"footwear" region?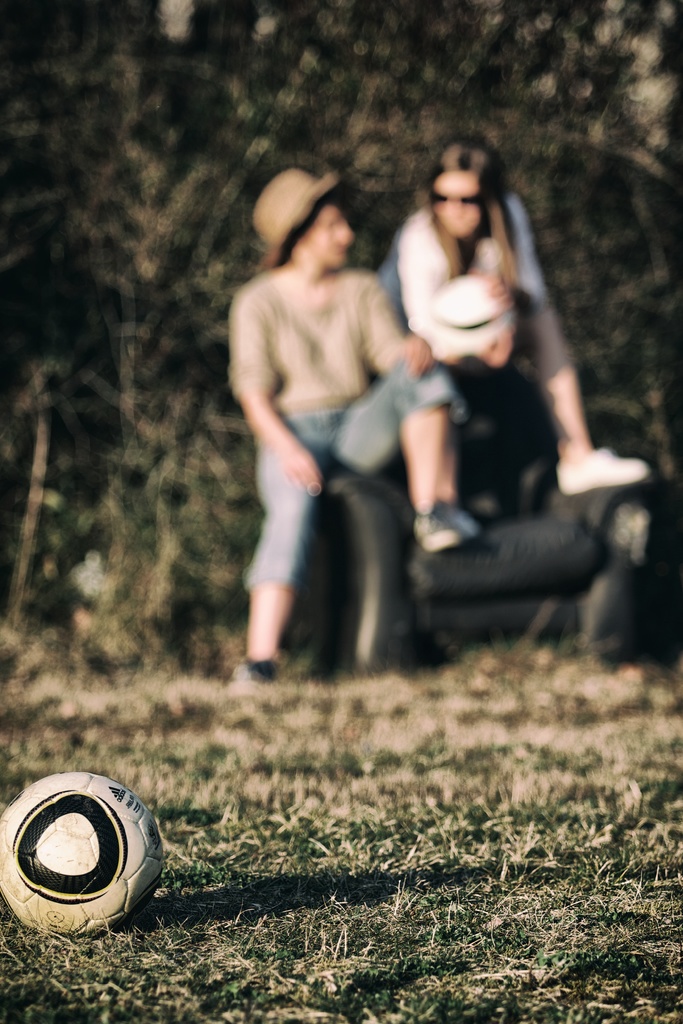
(left=554, top=440, right=646, bottom=497)
